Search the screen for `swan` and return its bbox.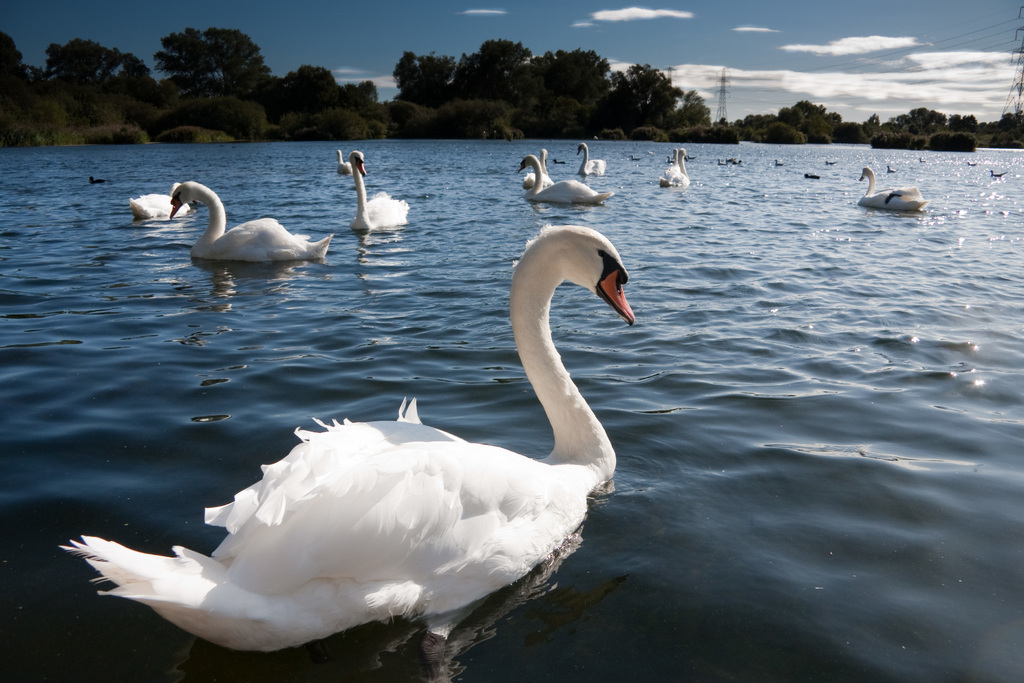
Found: <region>718, 161, 728, 165</region>.
